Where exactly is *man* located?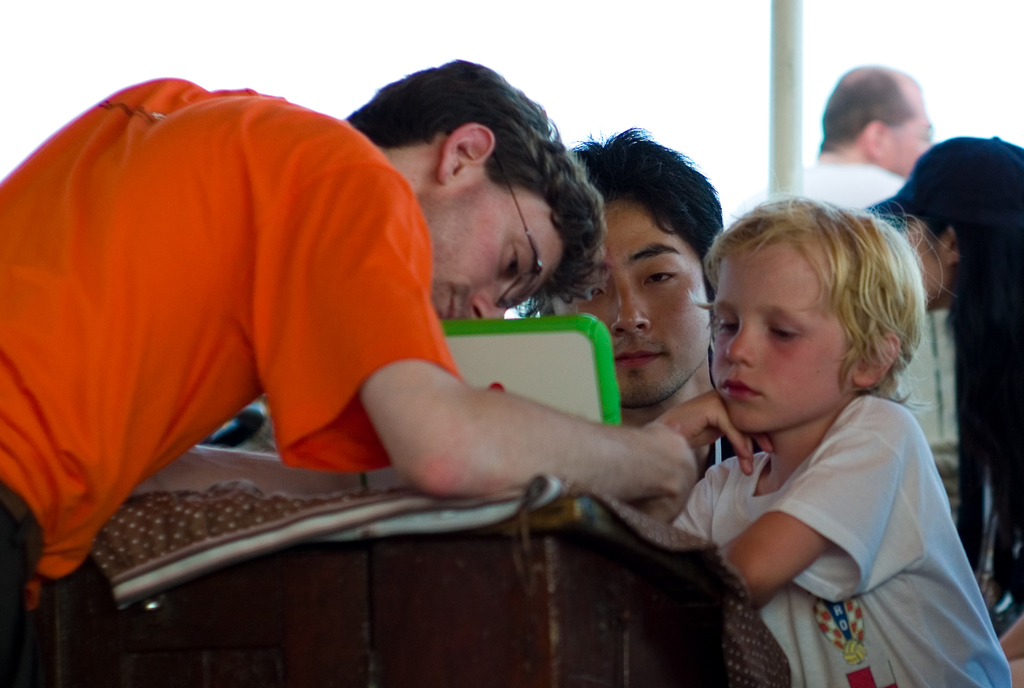
Its bounding box is {"x1": 522, "y1": 126, "x2": 729, "y2": 470}.
